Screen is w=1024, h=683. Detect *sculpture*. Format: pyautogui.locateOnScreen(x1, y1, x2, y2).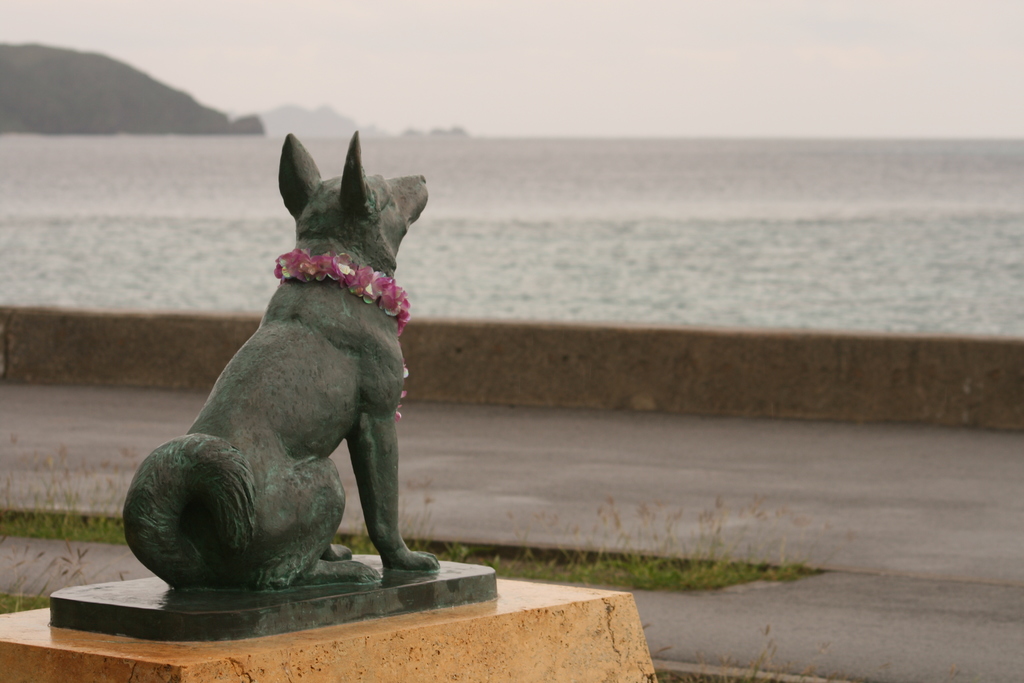
pyautogui.locateOnScreen(115, 123, 447, 609).
